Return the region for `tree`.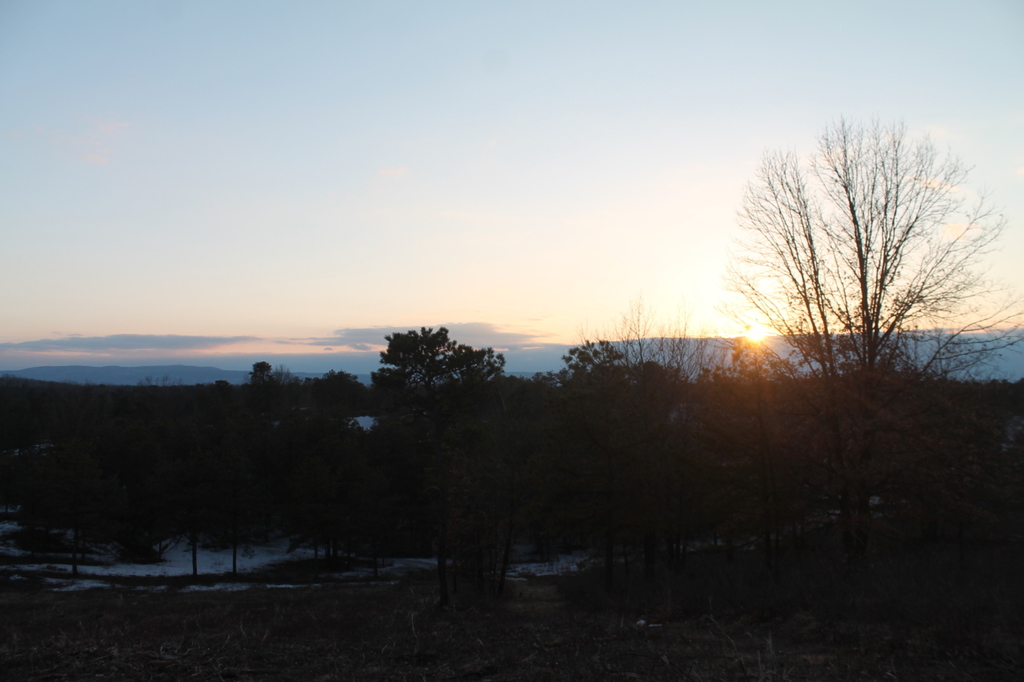
739/106/979/408.
